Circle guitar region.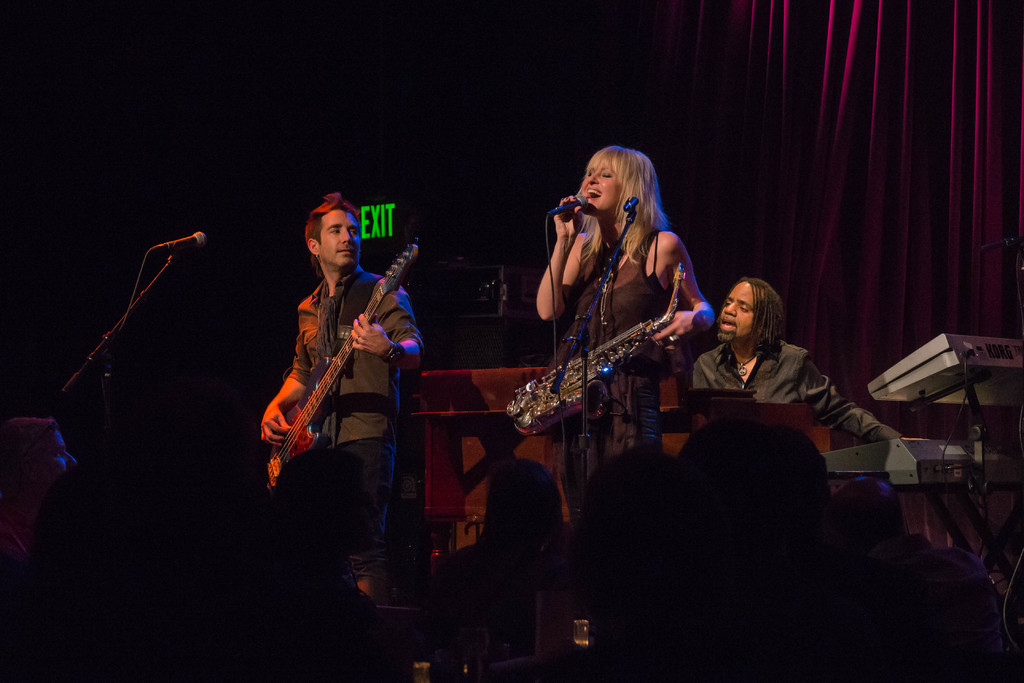
Region: (x1=255, y1=246, x2=417, y2=487).
